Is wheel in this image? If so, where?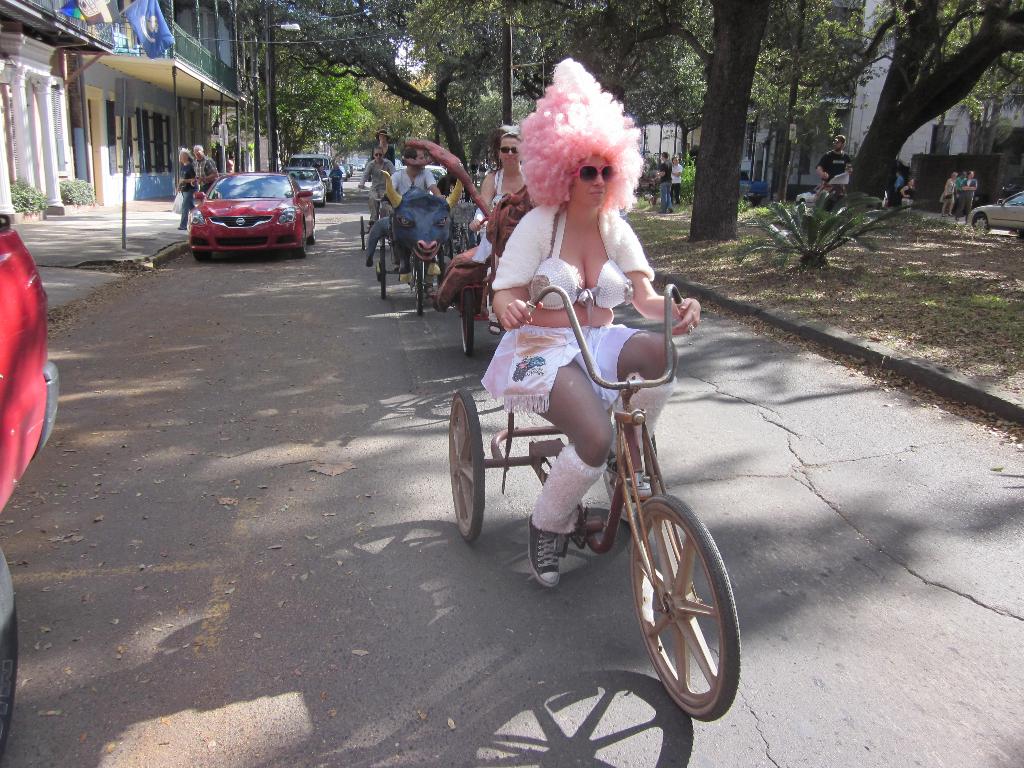
Yes, at BBox(625, 490, 744, 728).
